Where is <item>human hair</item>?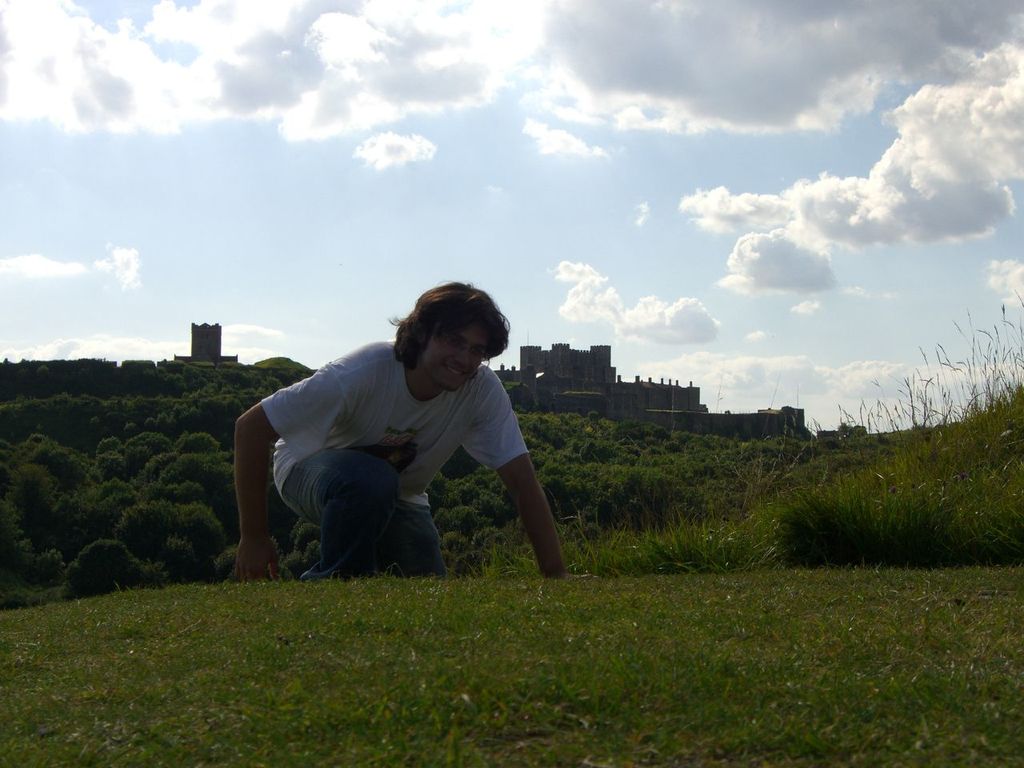
{"left": 378, "top": 286, "right": 495, "bottom": 373}.
